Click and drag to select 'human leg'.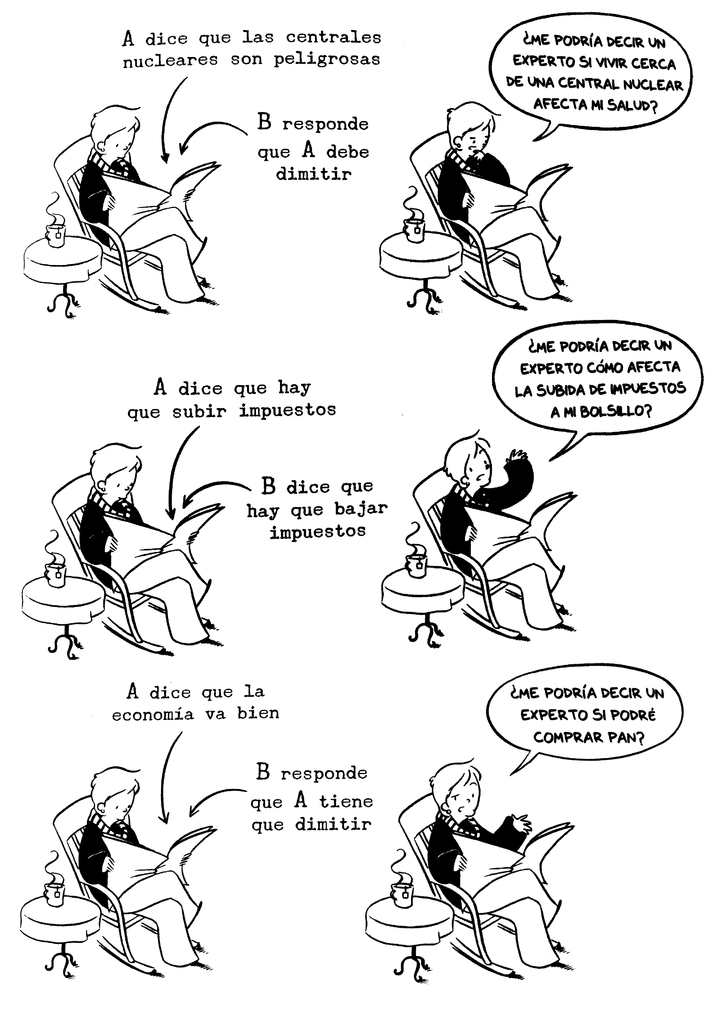
Selection: [x1=137, y1=902, x2=202, y2=965].
